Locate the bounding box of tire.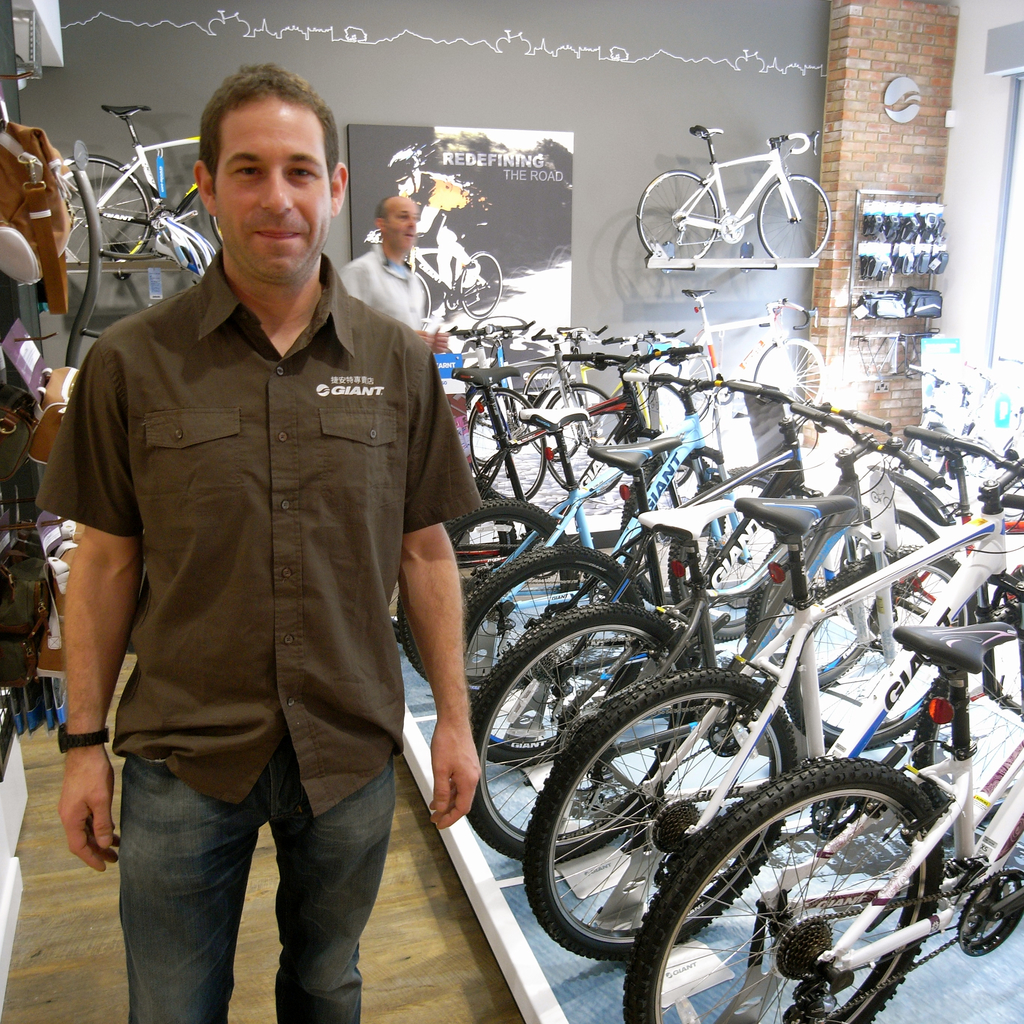
Bounding box: bbox=(913, 608, 1023, 818).
